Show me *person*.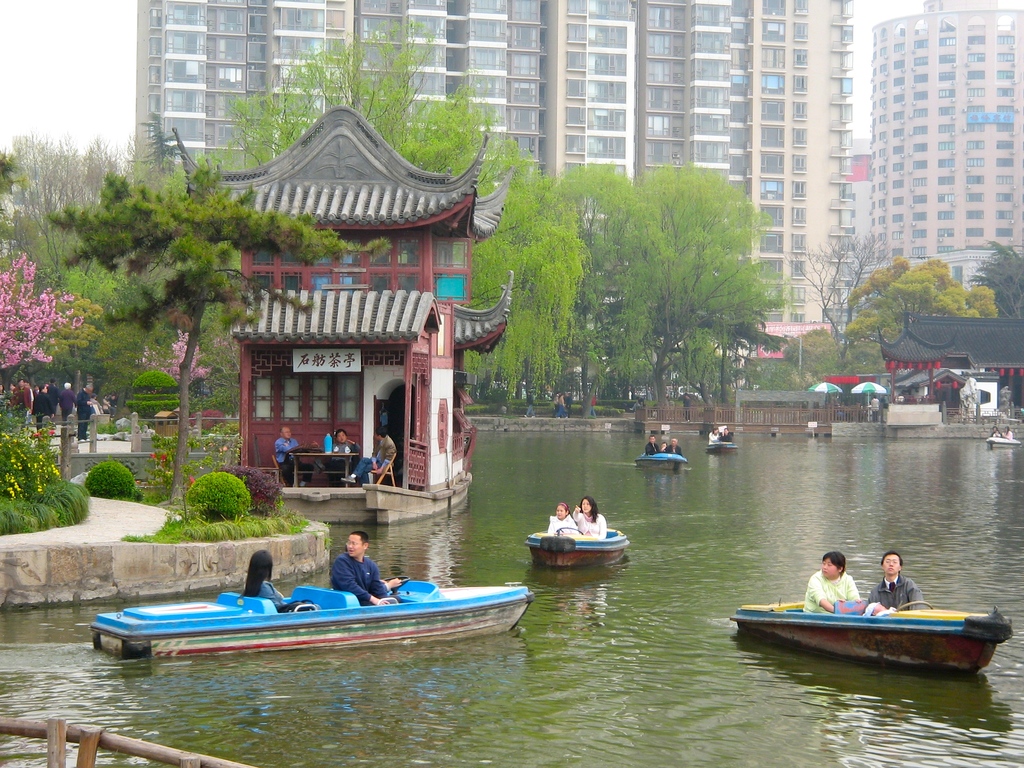
*person* is here: bbox=[660, 435, 682, 457].
